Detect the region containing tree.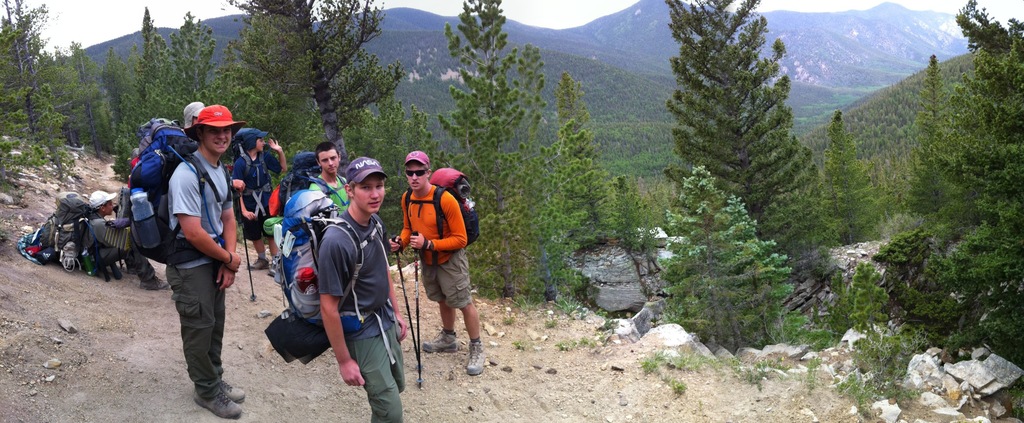
pyautogui.locateOnScreen(239, 0, 392, 175).
